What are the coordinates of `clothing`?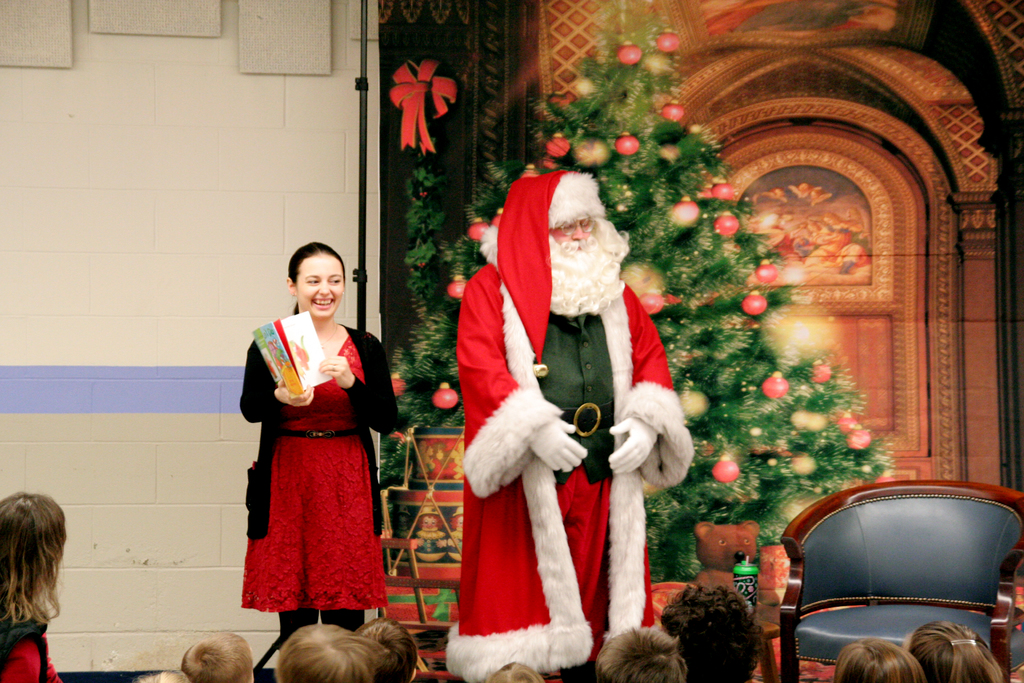
pyautogui.locateOnScreen(444, 180, 696, 682).
